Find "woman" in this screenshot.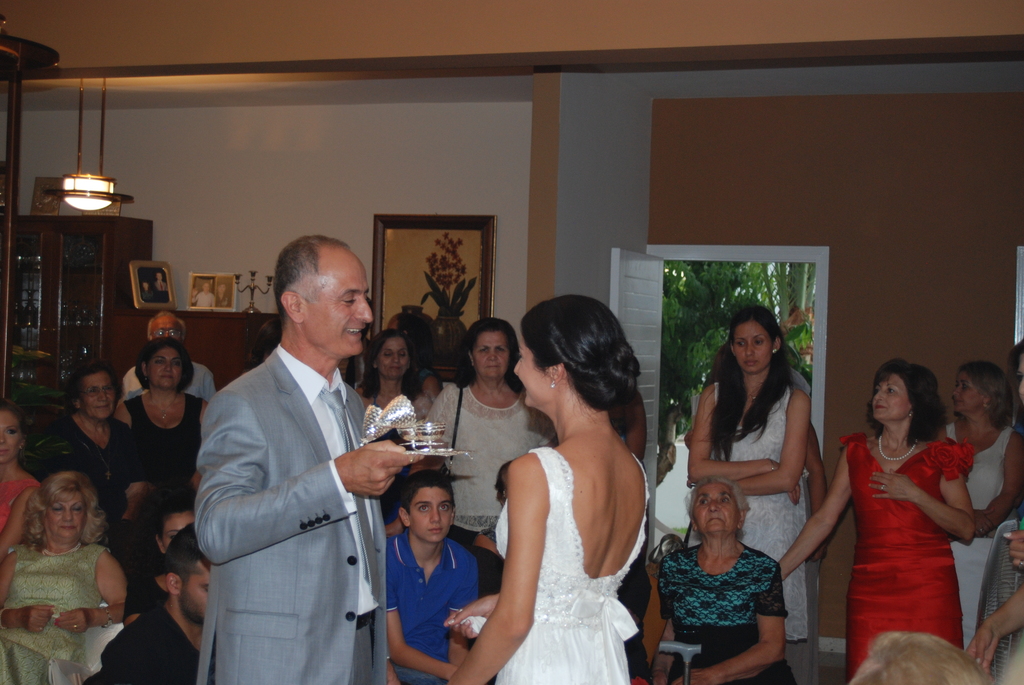
The bounding box for "woman" is (38, 357, 142, 533).
